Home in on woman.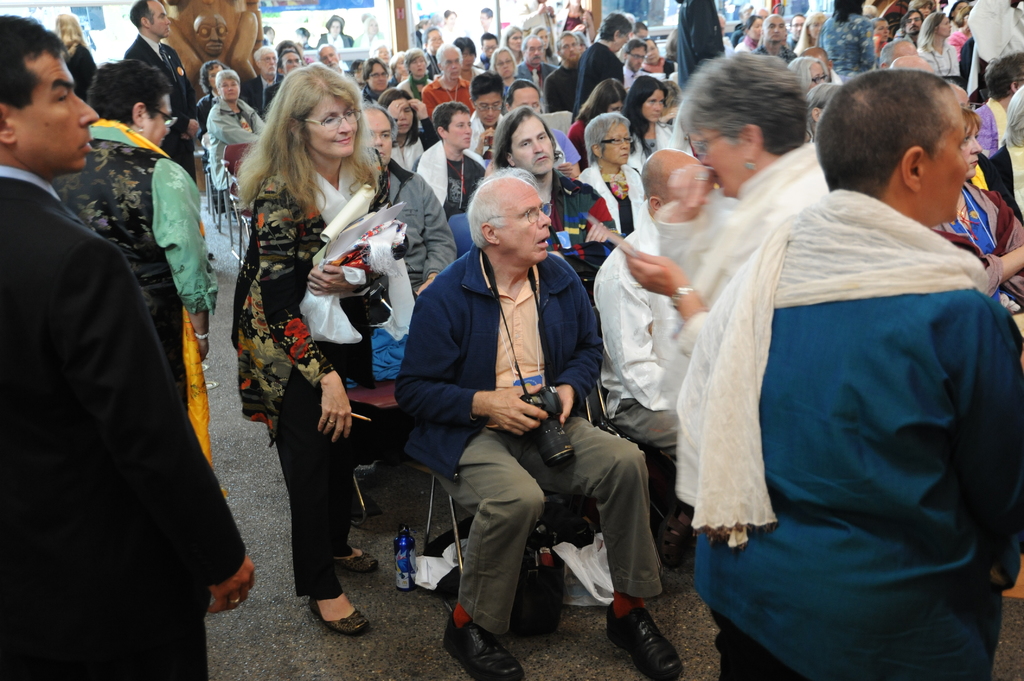
Homed in at bbox=(234, 85, 404, 627).
